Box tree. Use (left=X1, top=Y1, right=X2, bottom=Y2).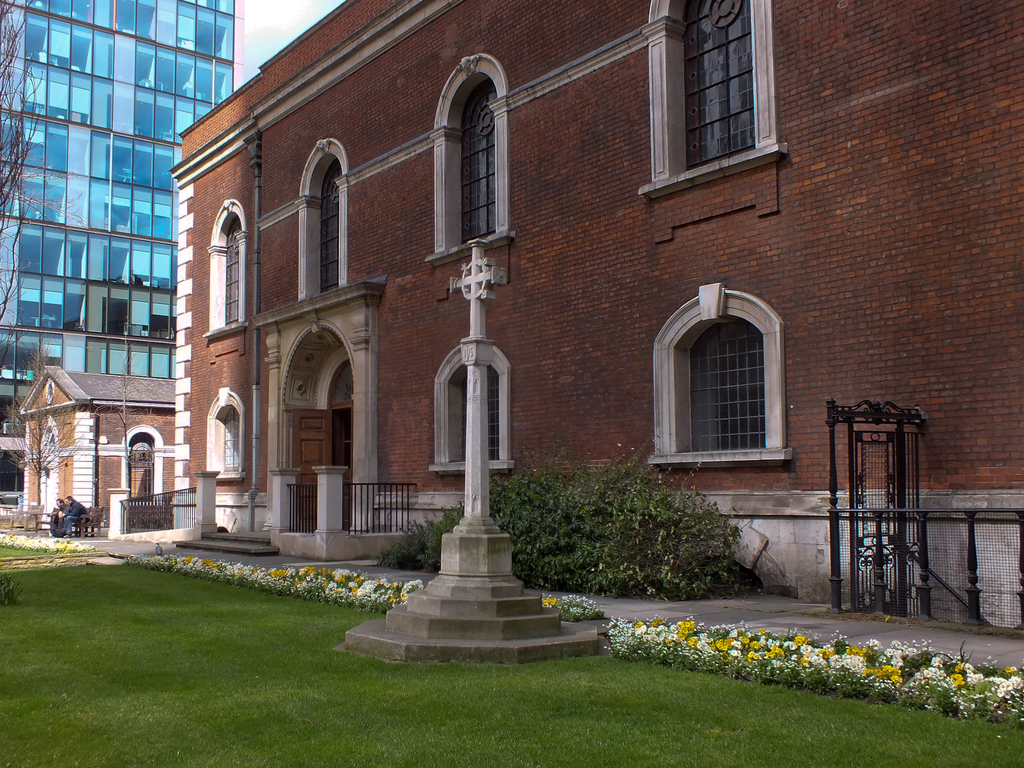
(left=0, top=341, right=86, bottom=510).
